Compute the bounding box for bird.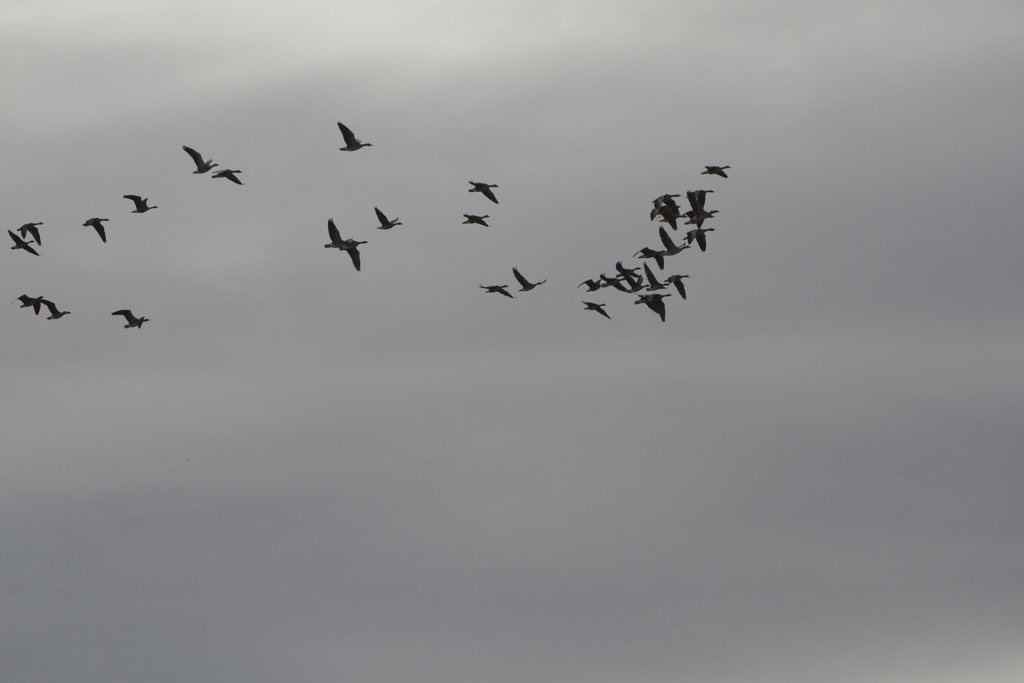
{"left": 458, "top": 211, "right": 488, "bottom": 233}.
